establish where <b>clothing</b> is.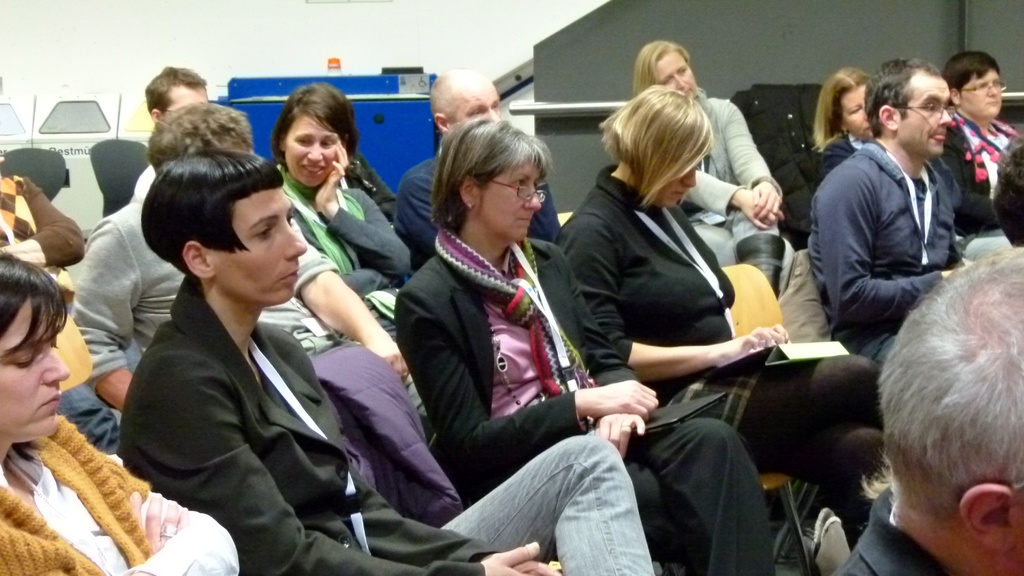
Established at 385, 232, 783, 575.
